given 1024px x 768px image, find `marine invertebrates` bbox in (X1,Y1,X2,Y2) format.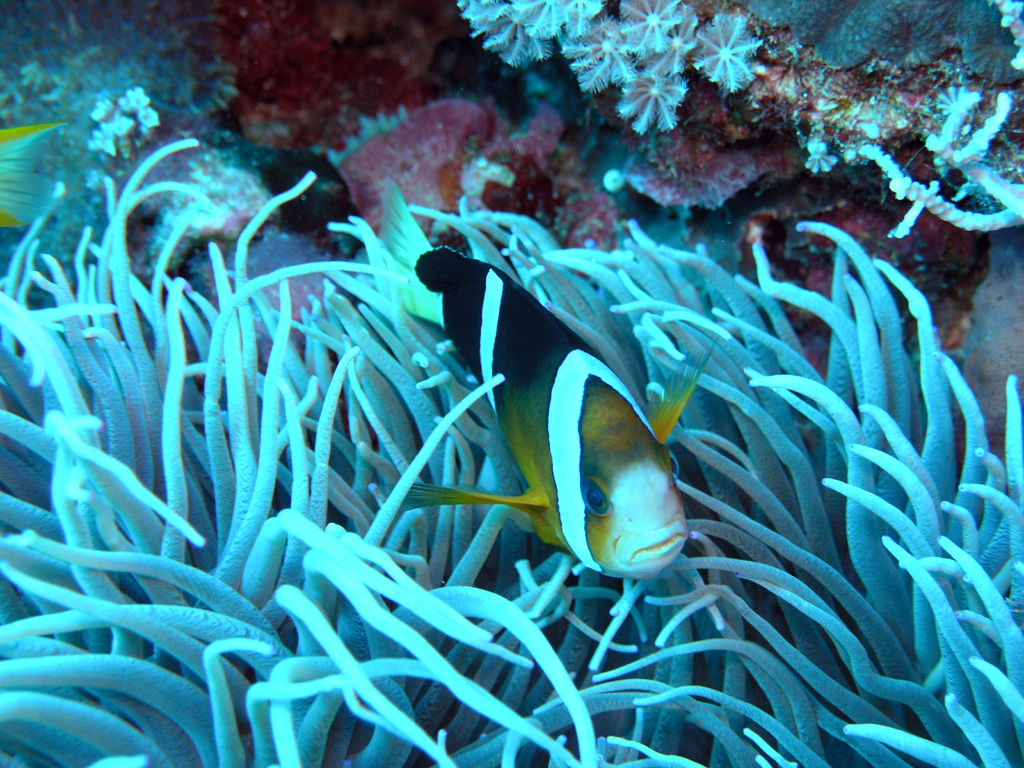
(44,129,924,767).
